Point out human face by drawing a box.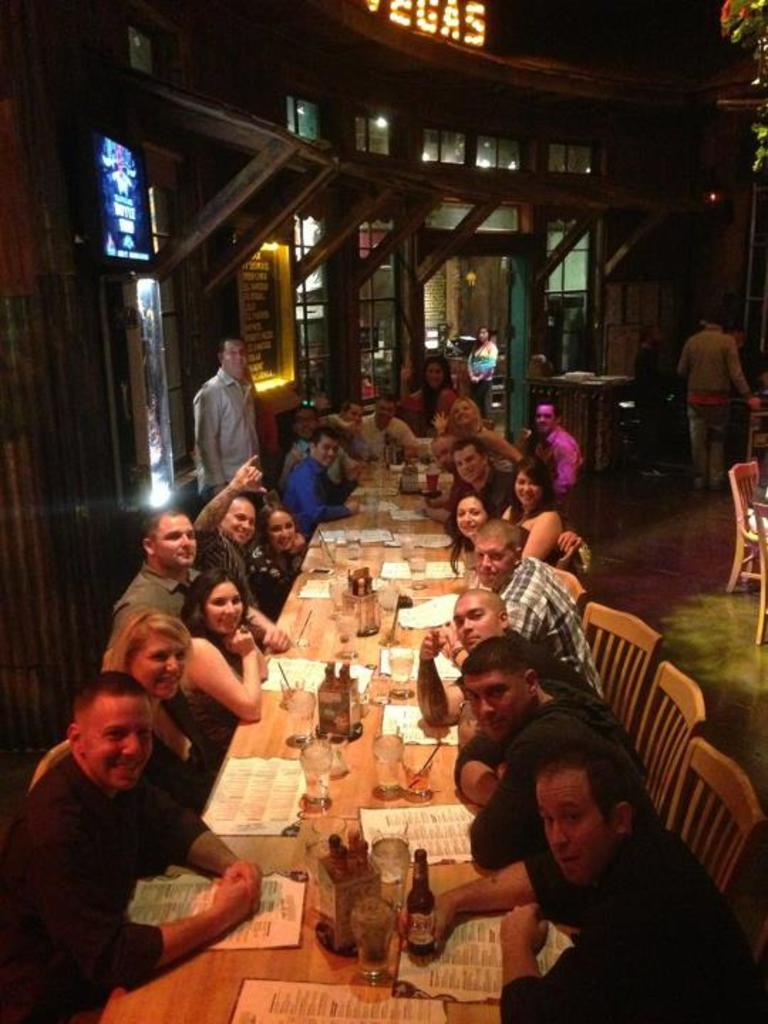
BBox(457, 495, 484, 538).
